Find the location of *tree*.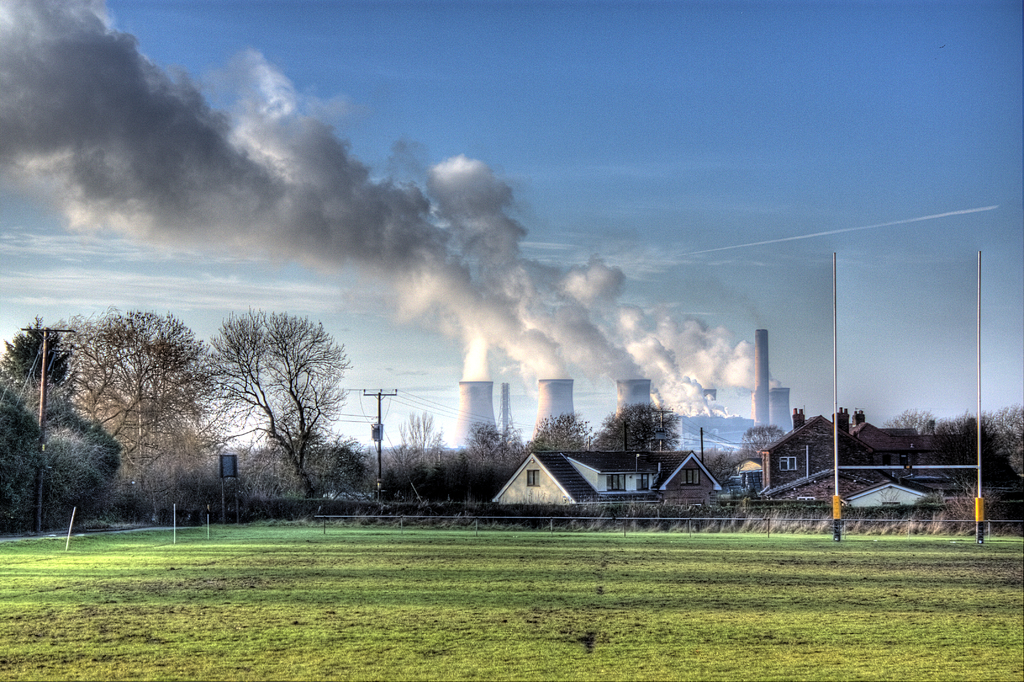
Location: bbox(467, 421, 492, 464).
